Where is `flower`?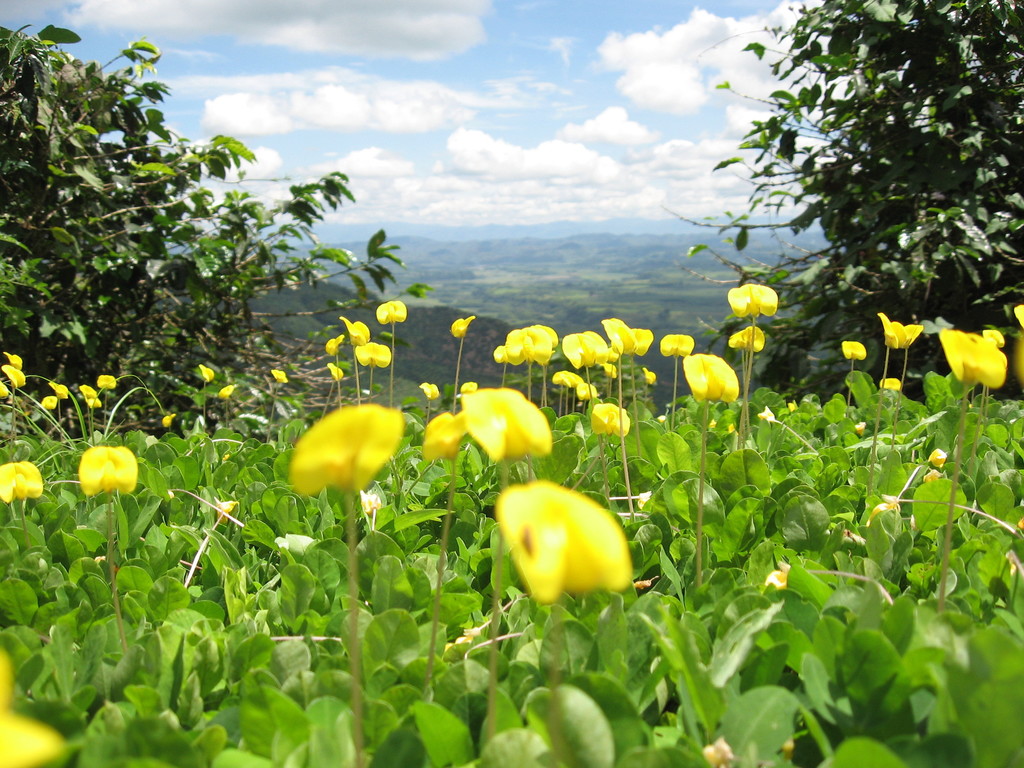
[x1=563, y1=331, x2=611, y2=369].
